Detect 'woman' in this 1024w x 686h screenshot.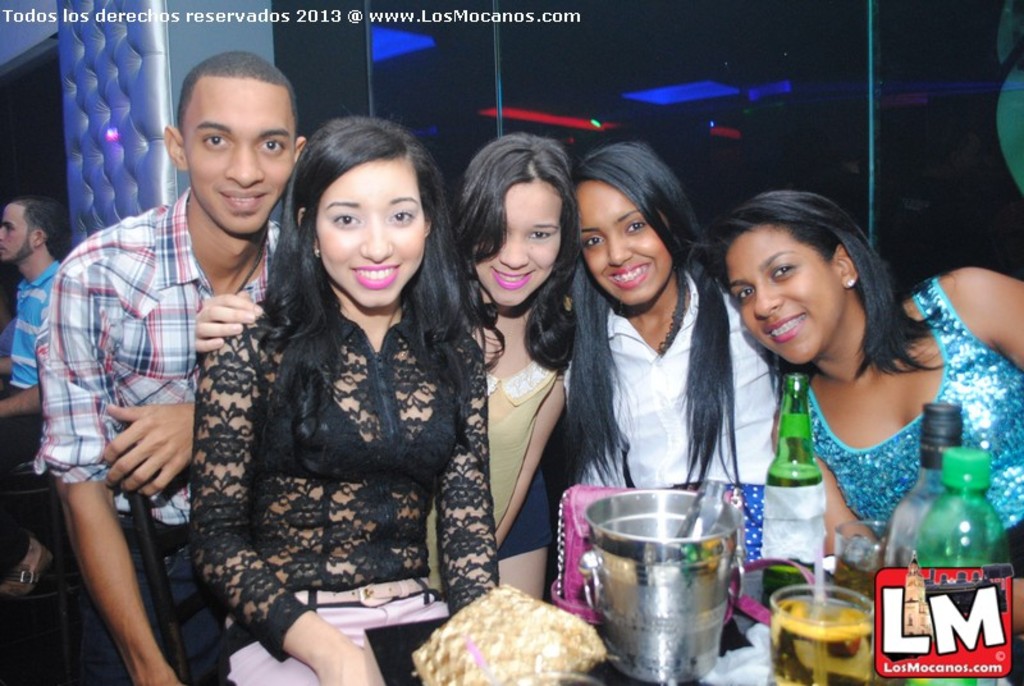
Detection: x1=714 y1=191 x2=1023 y2=671.
